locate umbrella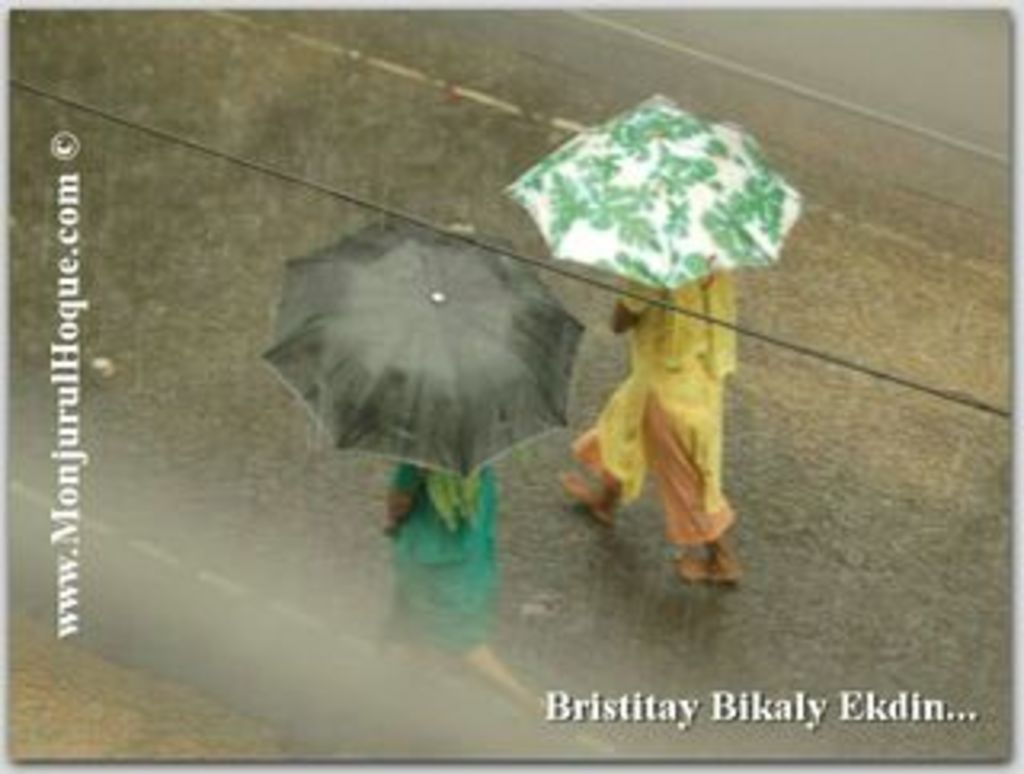
512,96,806,297
